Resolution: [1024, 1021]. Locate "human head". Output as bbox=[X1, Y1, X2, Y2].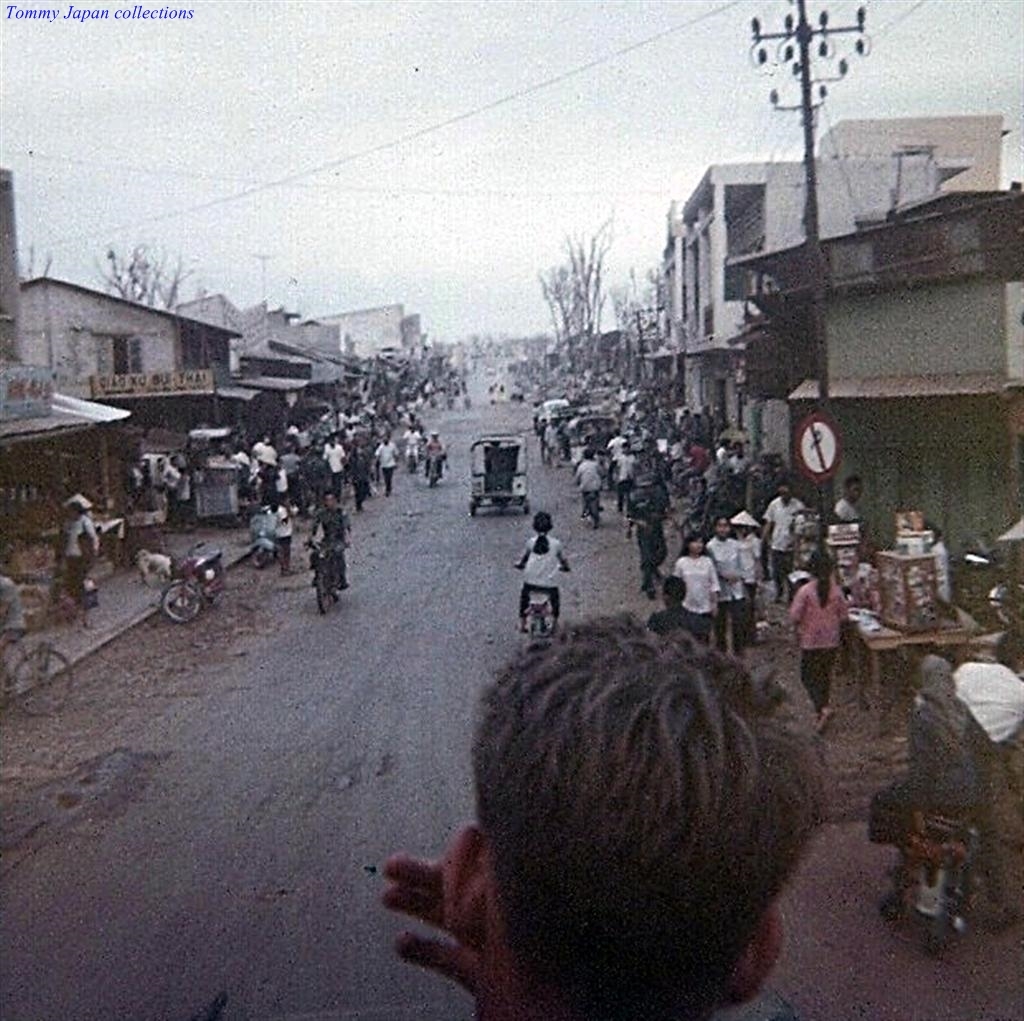
bbox=[414, 618, 824, 1017].
